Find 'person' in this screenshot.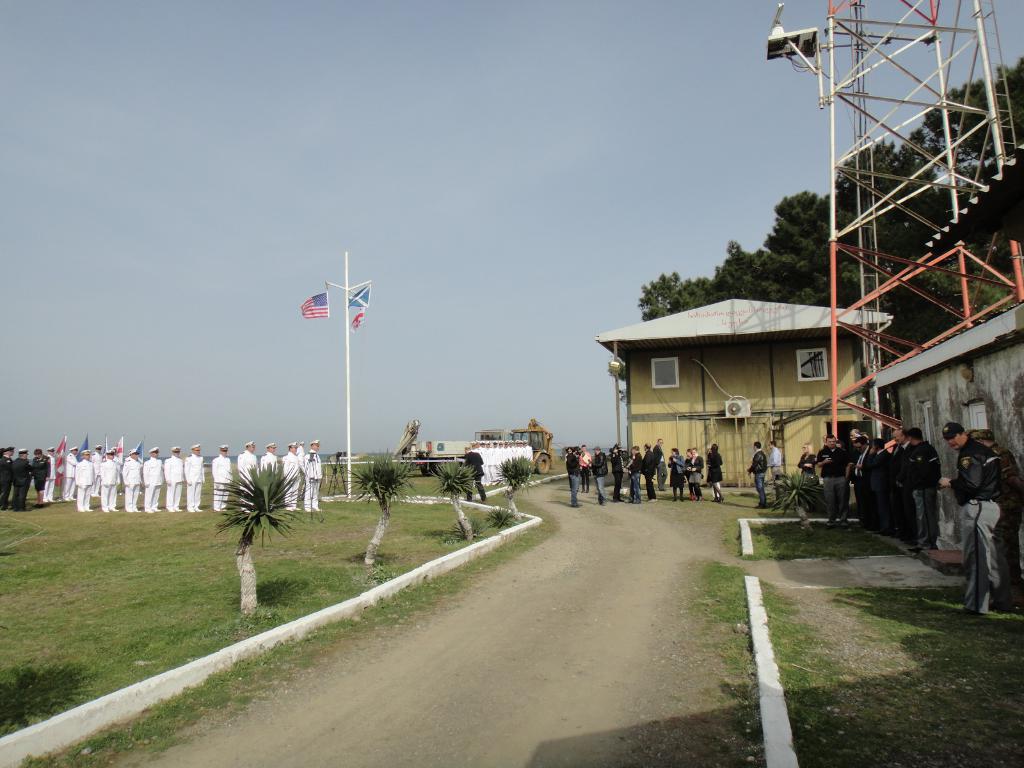
The bounding box for 'person' is crop(285, 444, 303, 509).
